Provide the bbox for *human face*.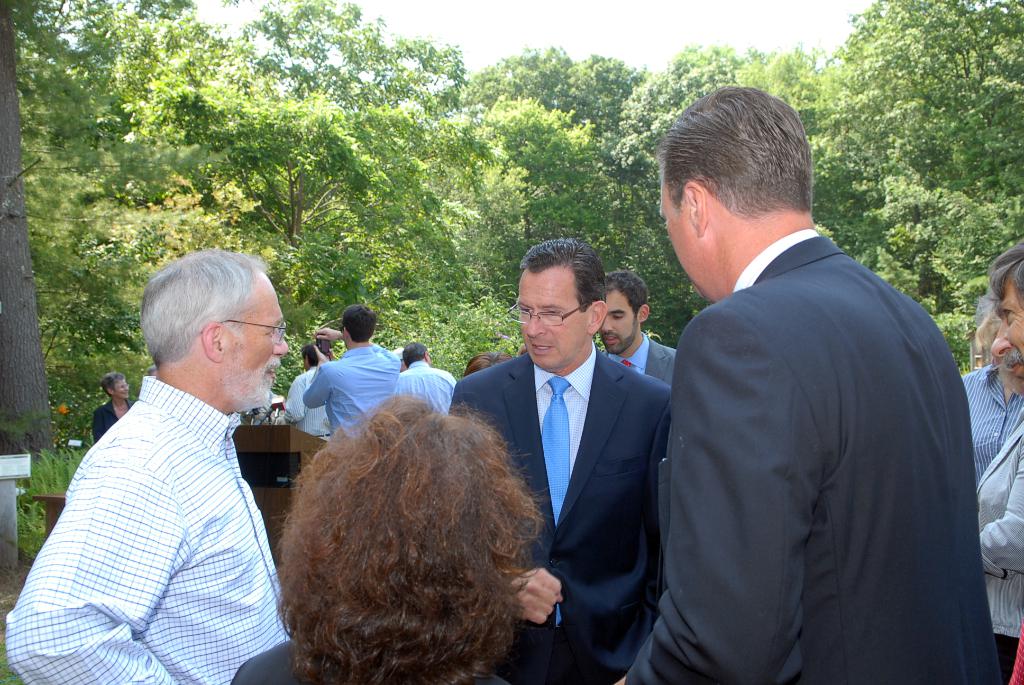
Rect(598, 286, 635, 351).
